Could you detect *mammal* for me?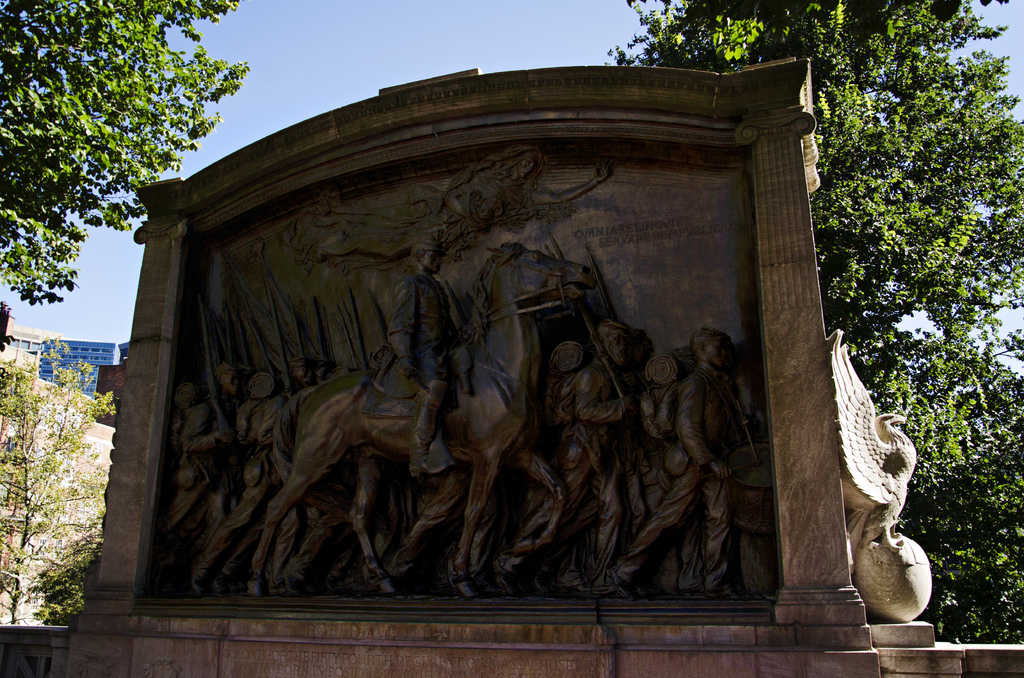
Detection result: [247, 241, 598, 593].
